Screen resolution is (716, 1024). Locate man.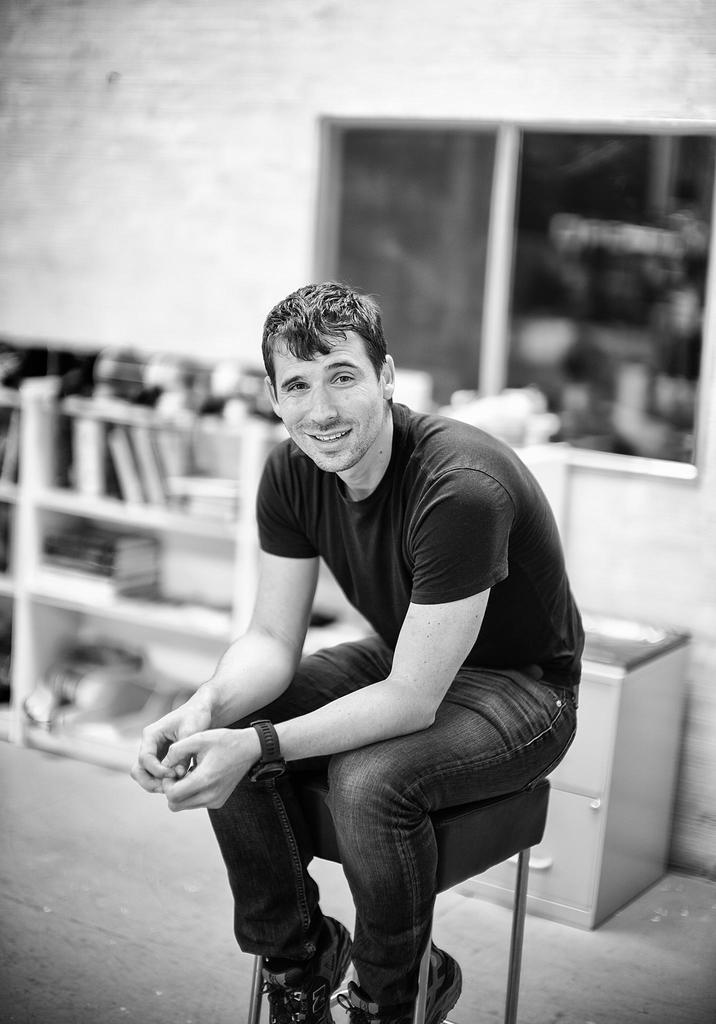
locate(133, 232, 569, 1009).
